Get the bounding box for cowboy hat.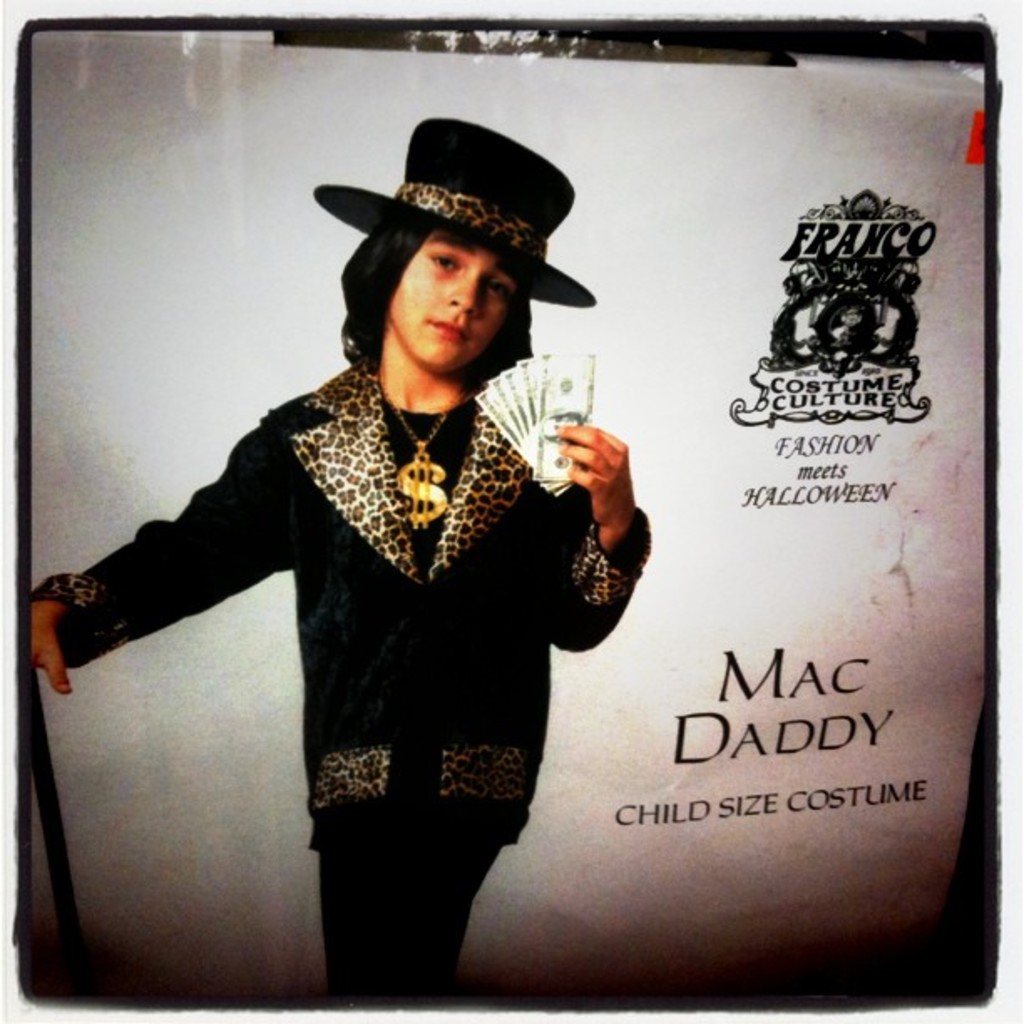
BBox(301, 102, 607, 378).
